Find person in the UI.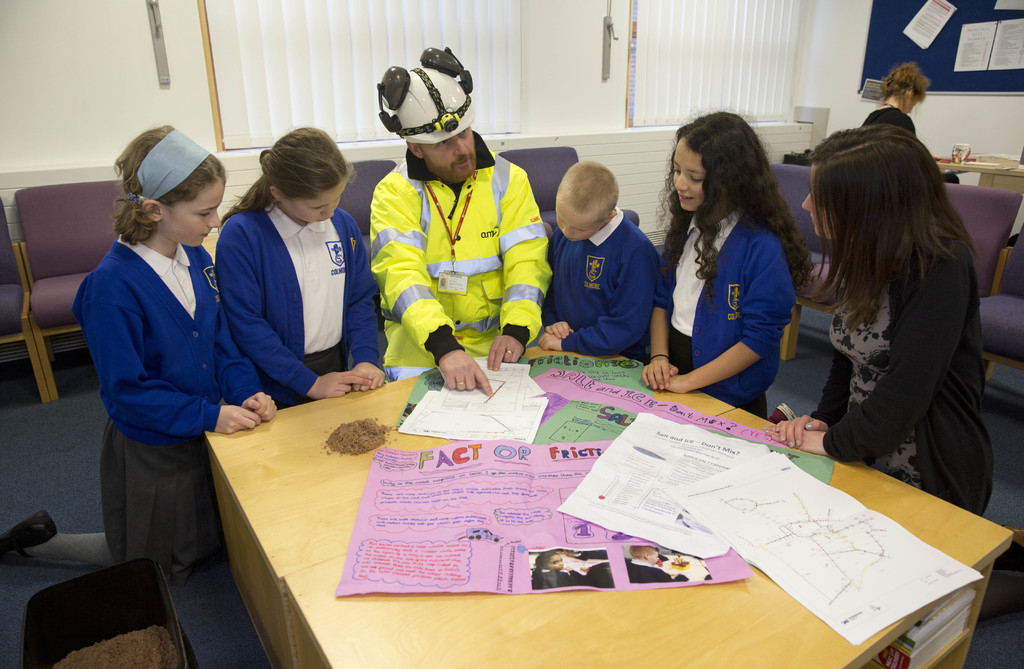
UI element at bbox=[543, 159, 658, 357].
